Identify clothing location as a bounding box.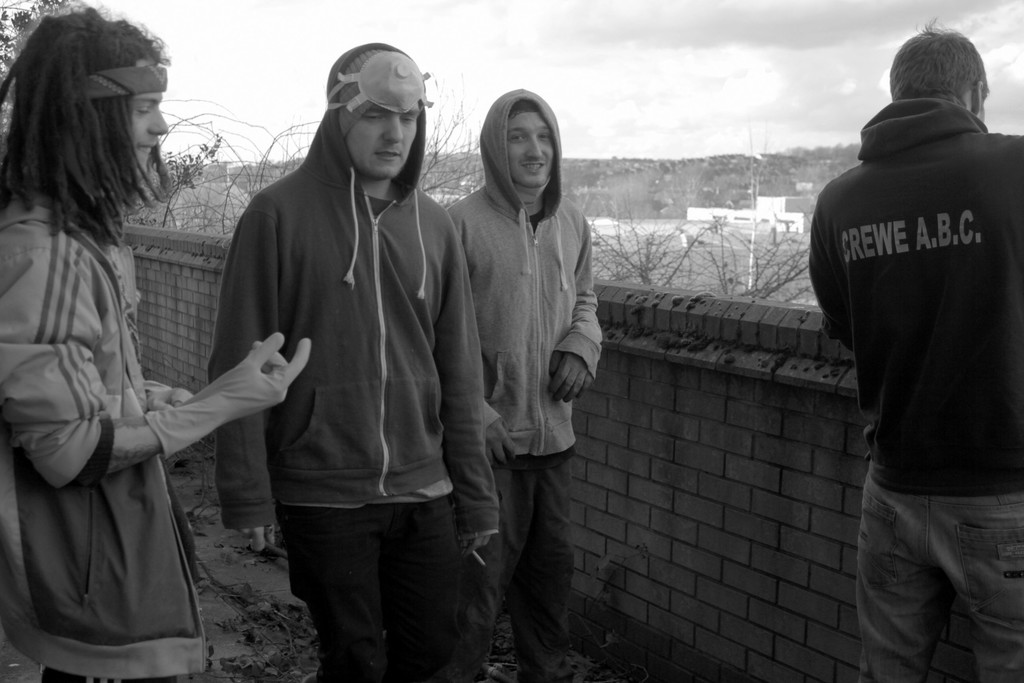
left=449, top=89, right=596, bottom=682.
